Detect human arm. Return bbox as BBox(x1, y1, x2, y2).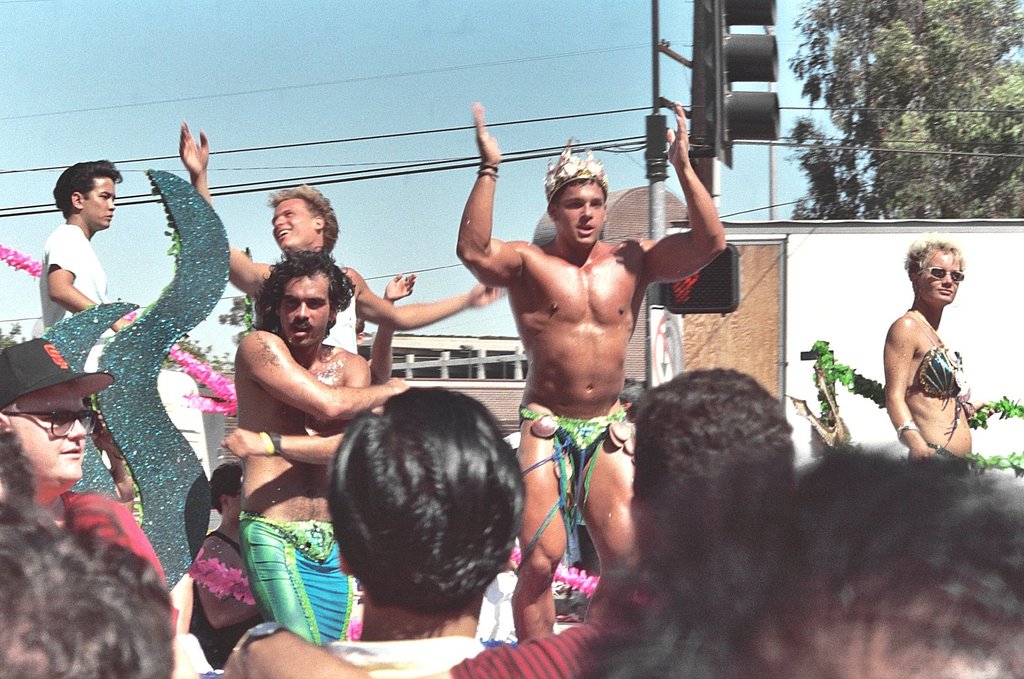
BBox(176, 117, 274, 295).
